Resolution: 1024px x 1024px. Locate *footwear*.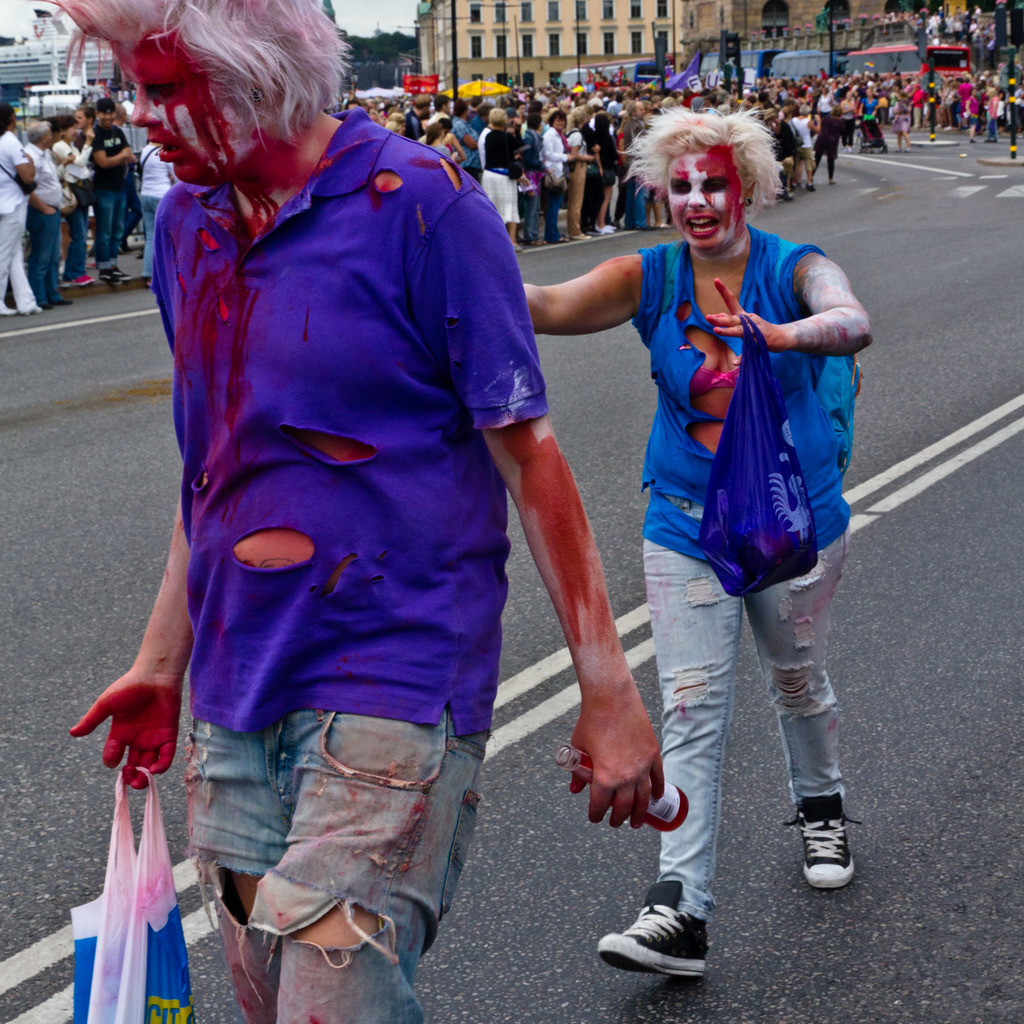
(x1=0, y1=304, x2=15, y2=323).
